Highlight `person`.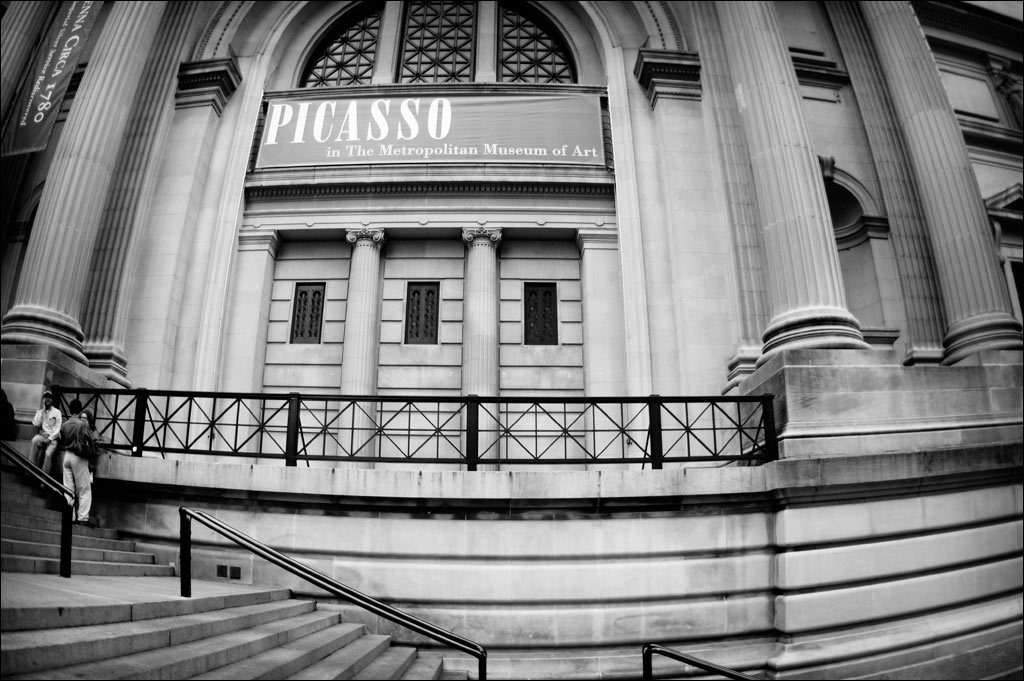
Highlighted region: 35 388 62 470.
